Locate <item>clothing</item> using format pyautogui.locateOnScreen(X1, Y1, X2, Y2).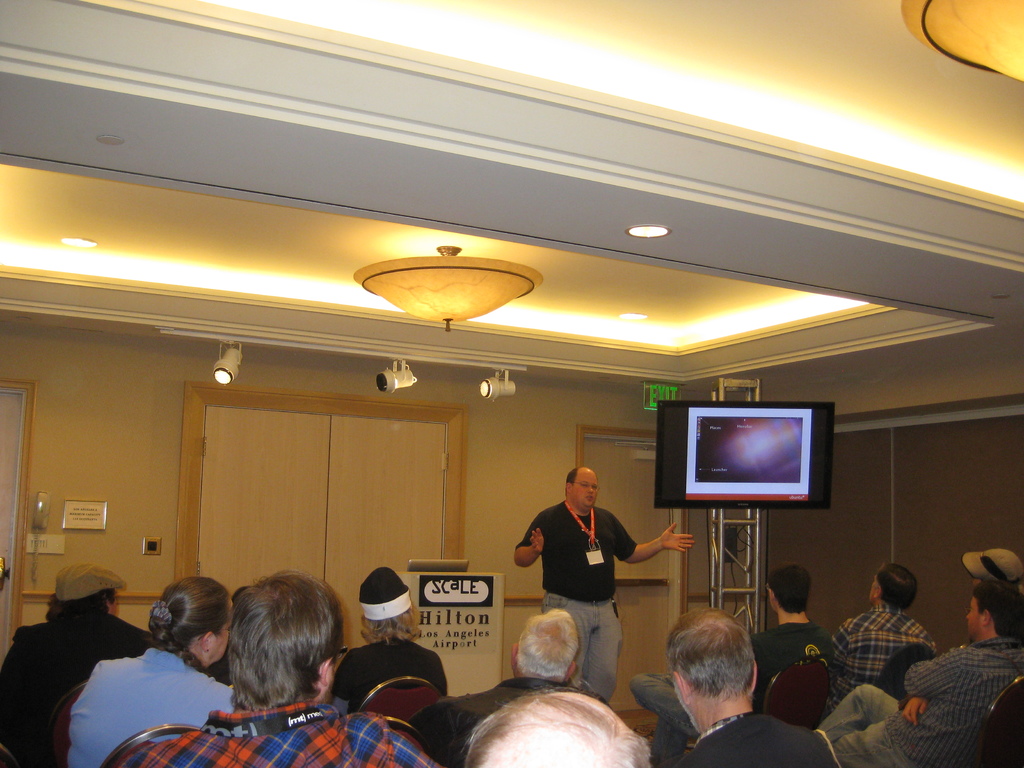
pyautogui.locateOnScreen(822, 596, 932, 711).
